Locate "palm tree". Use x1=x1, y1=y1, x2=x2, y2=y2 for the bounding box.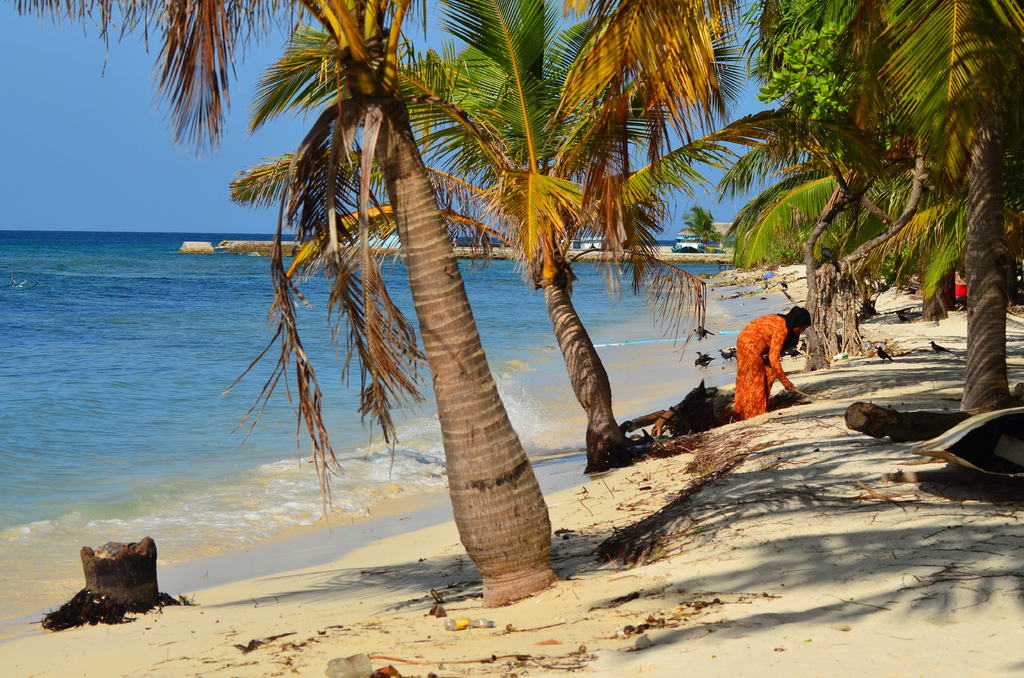
x1=246, y1=0, x2=751, y2=481.
